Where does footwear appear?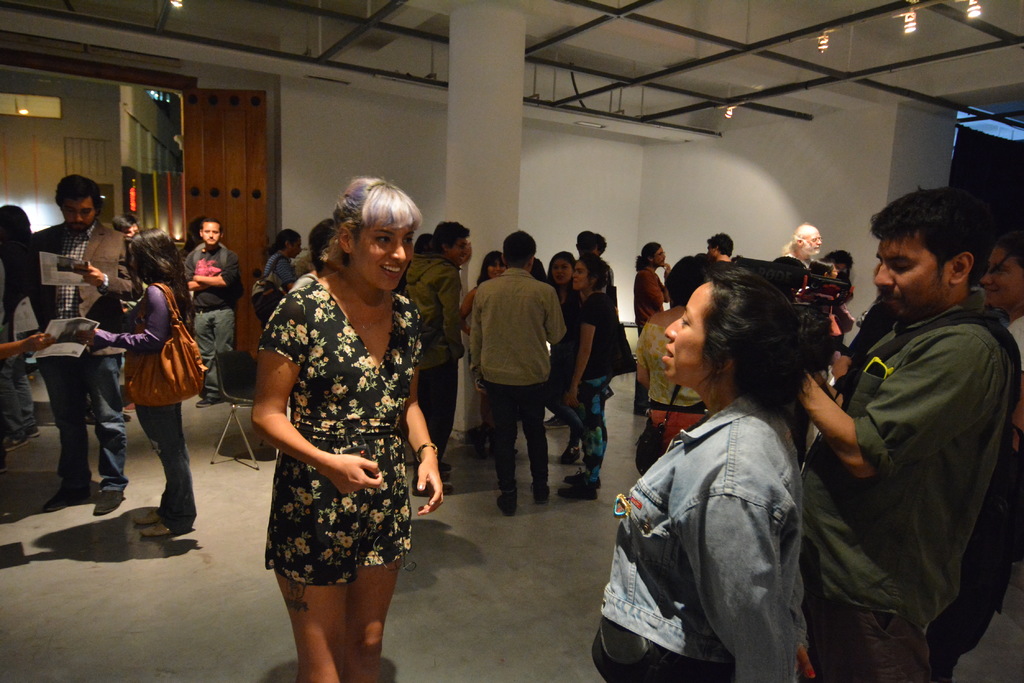
Appears at 2/422/39/452.
